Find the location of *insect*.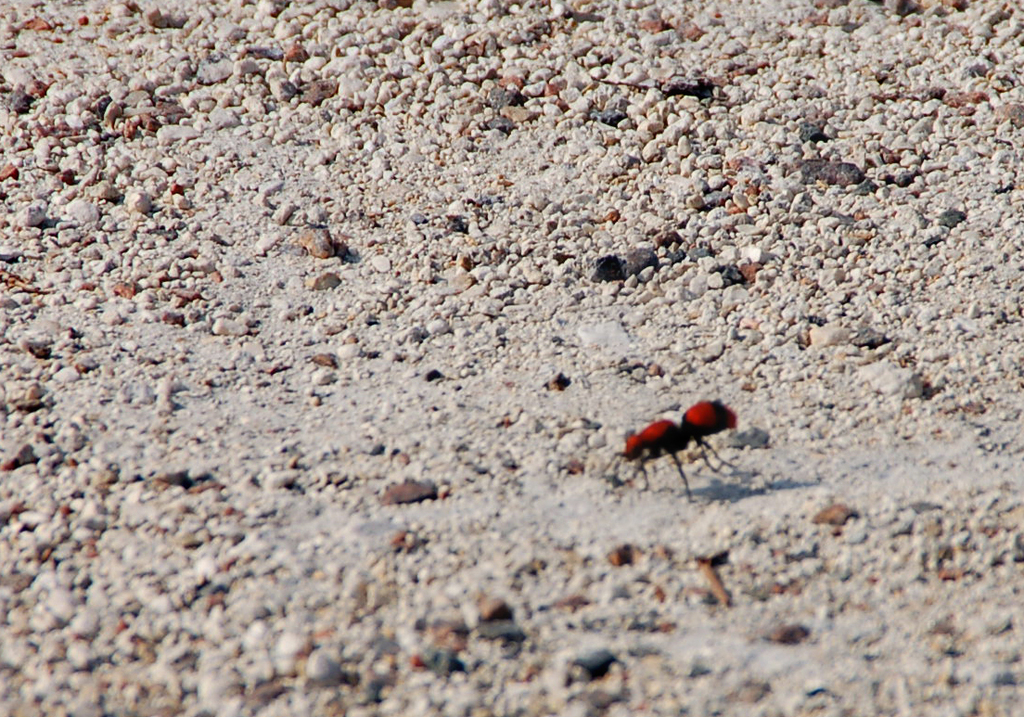
Location: 608 402 742 499.
